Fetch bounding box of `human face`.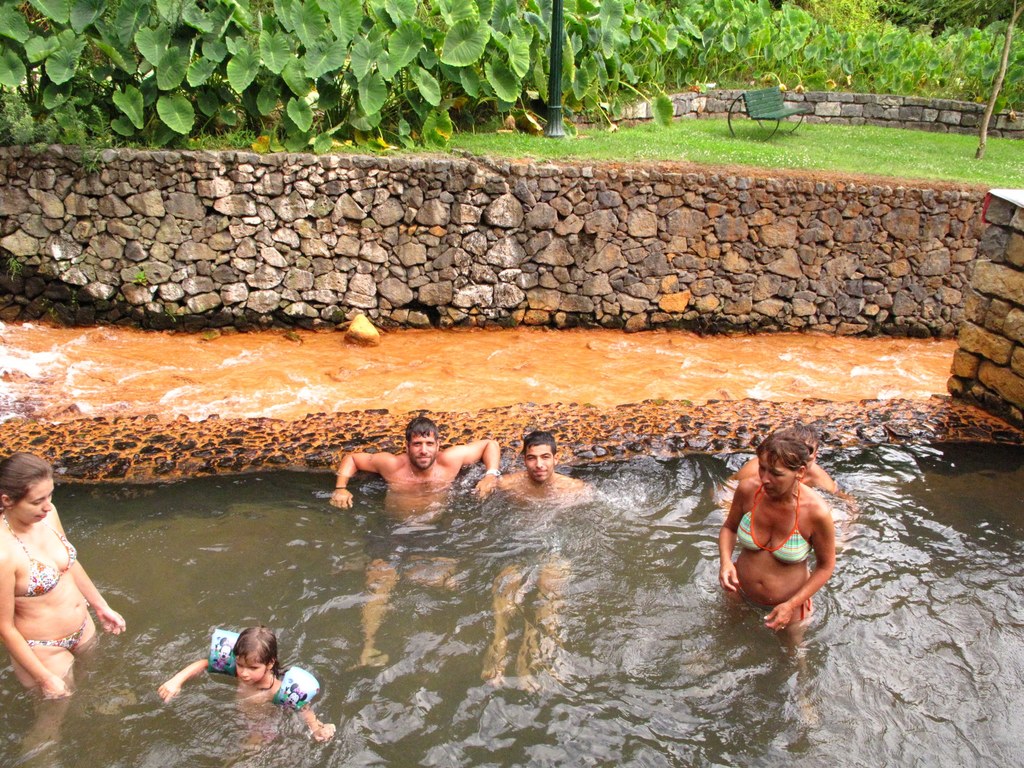
Bbox: l=758, t=452, r=796, b=500.
